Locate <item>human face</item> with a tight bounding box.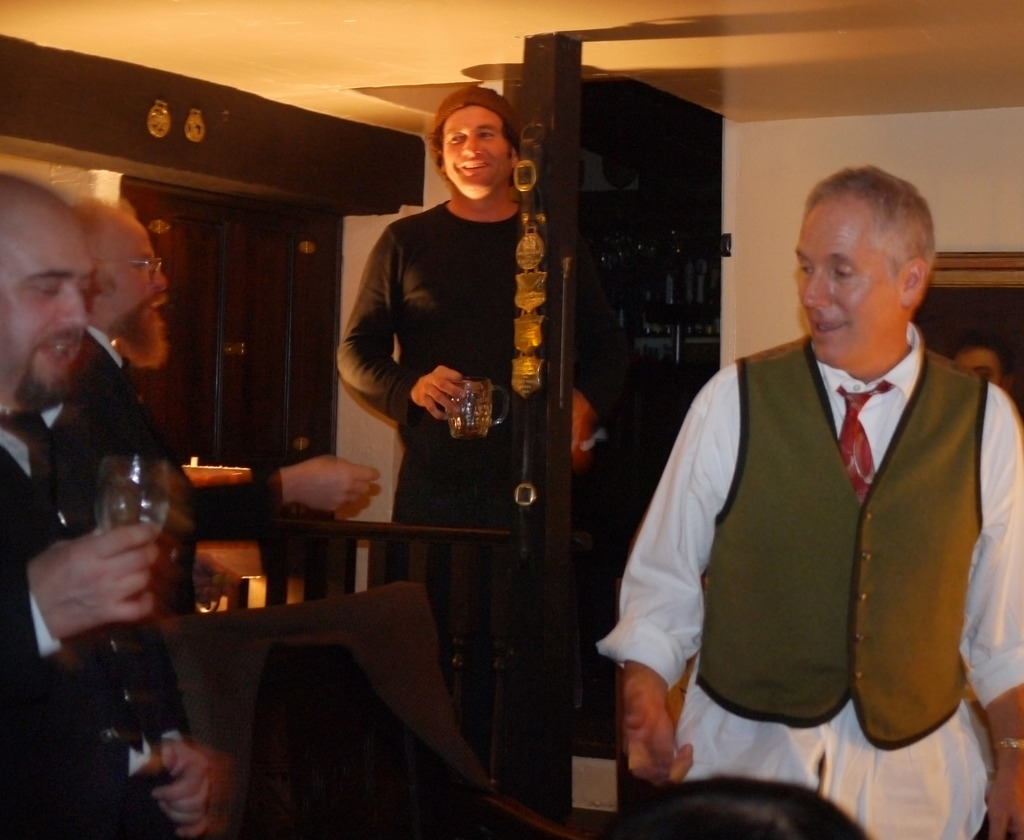
crop(0, 196, 98, 414).
